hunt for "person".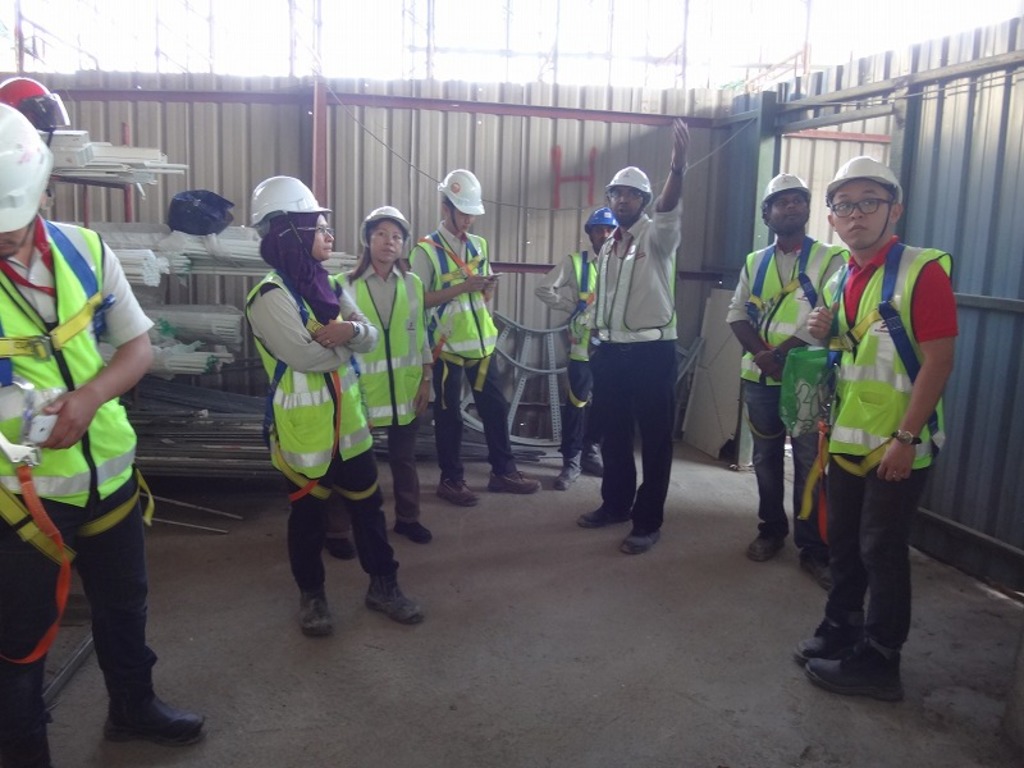
Hunted down at (x1=806, y1=134, x2=952, y2=703).
